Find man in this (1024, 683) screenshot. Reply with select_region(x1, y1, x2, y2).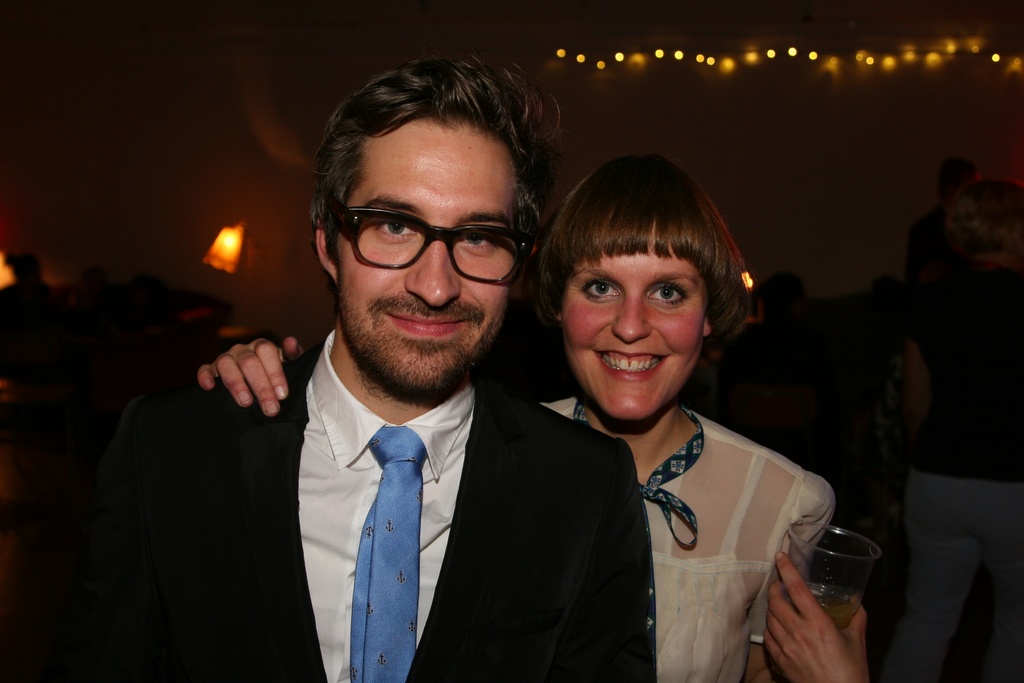
select_region(209, 95, 687, 682).
